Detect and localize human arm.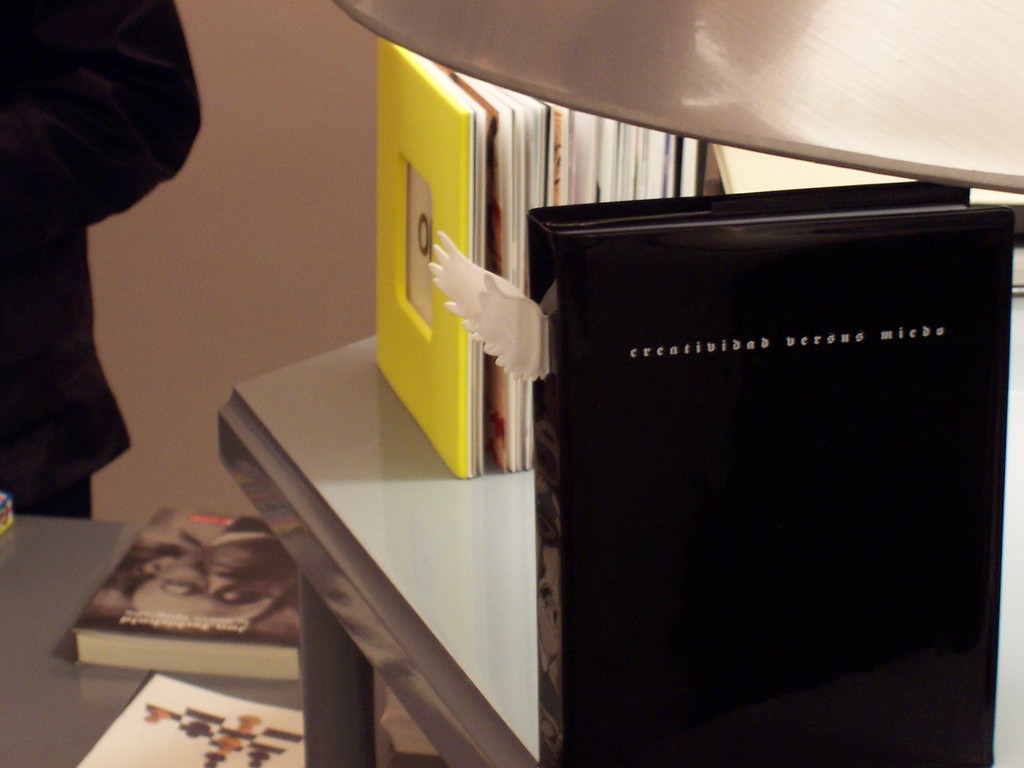
Localized at {"x1": 14, "y1": 0, "x2": 199, "y2": 230}.
